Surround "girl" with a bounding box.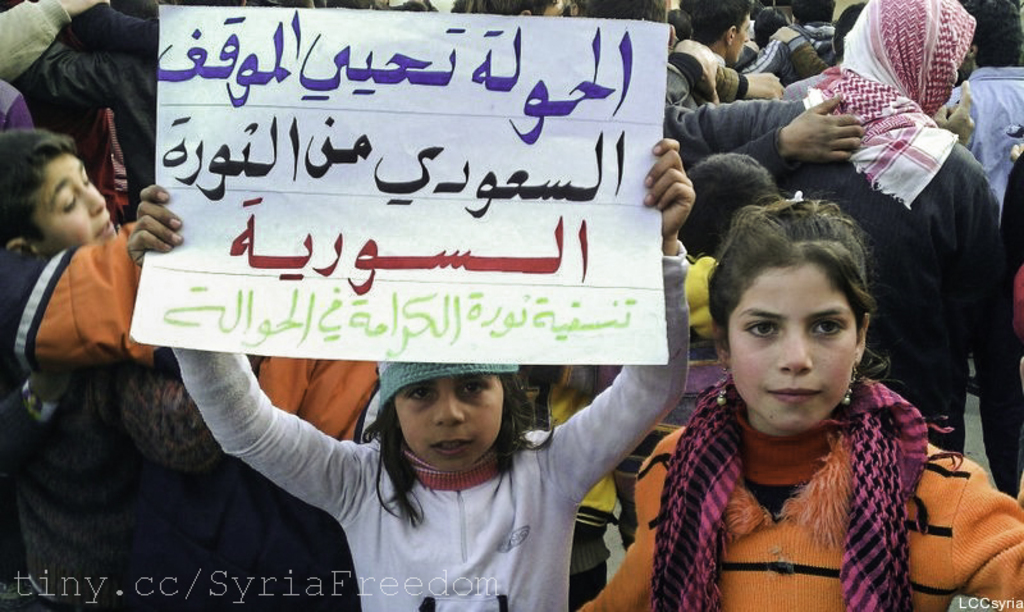
575, 188, 1023, 611.
